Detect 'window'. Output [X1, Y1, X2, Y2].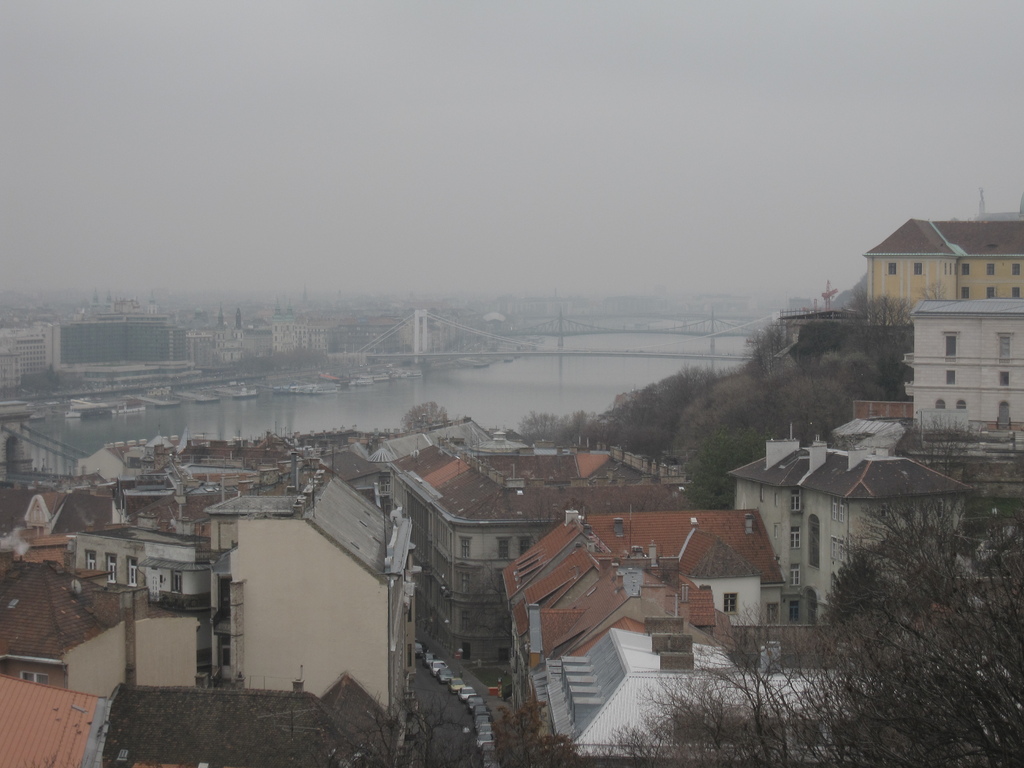
[100, 554, 115, 584].
